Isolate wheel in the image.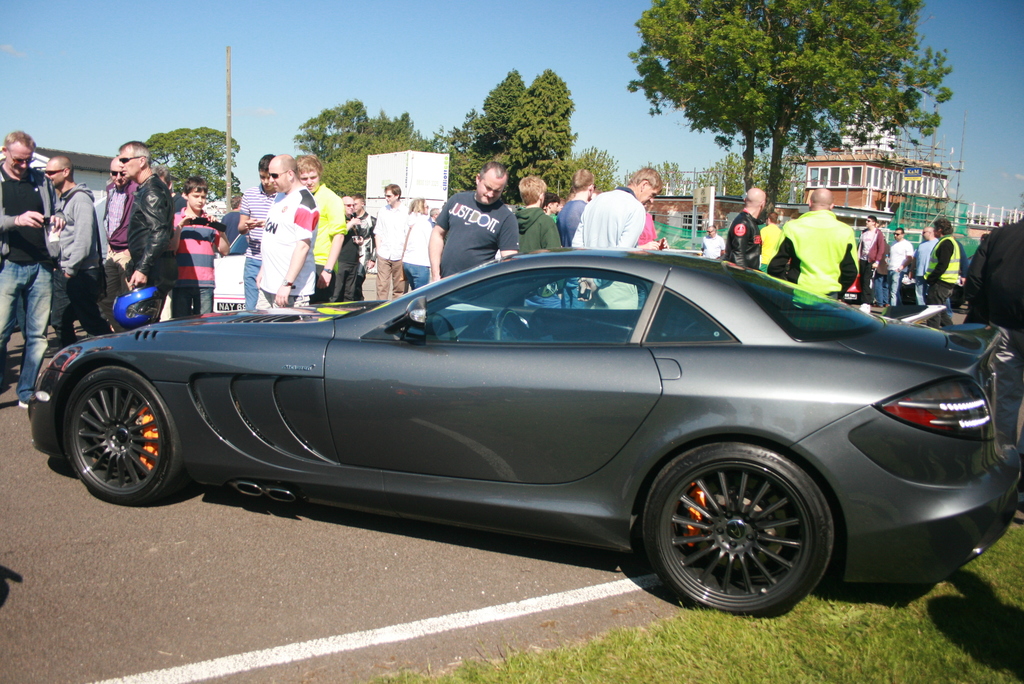
Isolated region: <box>652,441,840,614</box>.
